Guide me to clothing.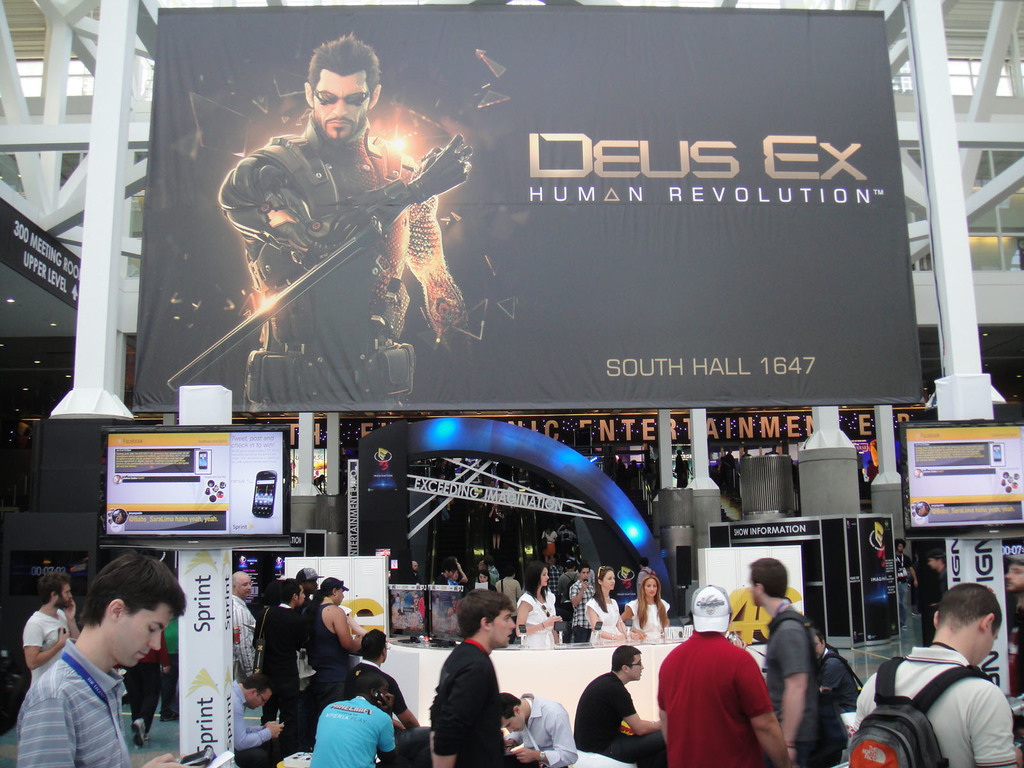
Guidance: <bbox>26, 606, 68, 678</bbox>.
